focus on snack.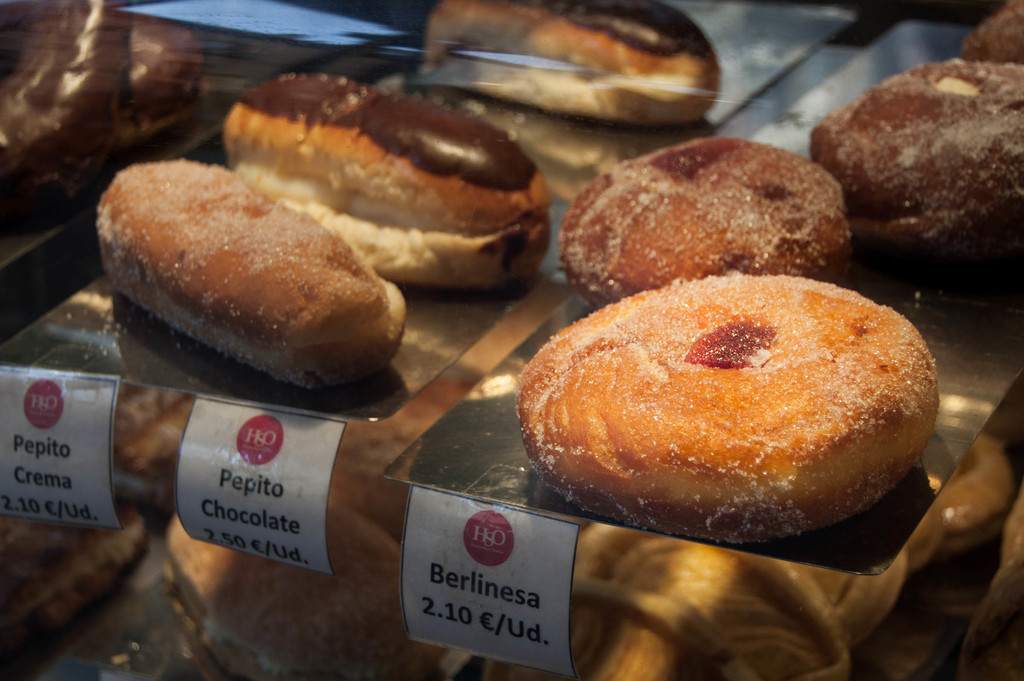
Focused at l=556, t=135, r=856, b=305.
